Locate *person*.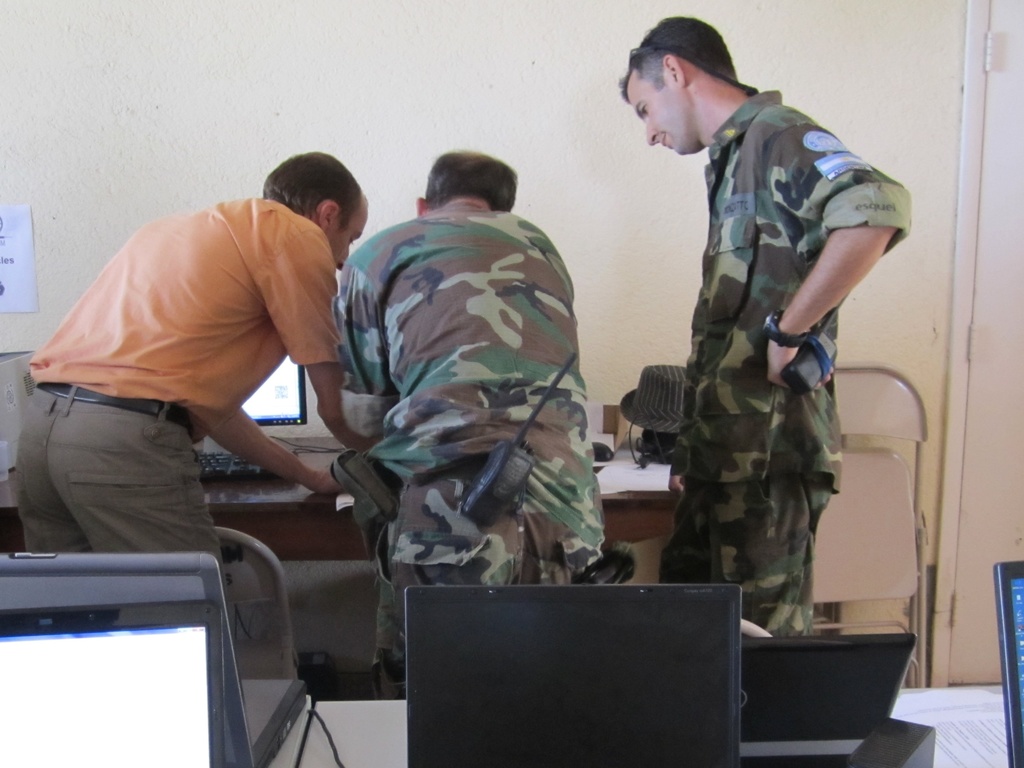
Bounding box: crop(335, 151, 626, 700).
